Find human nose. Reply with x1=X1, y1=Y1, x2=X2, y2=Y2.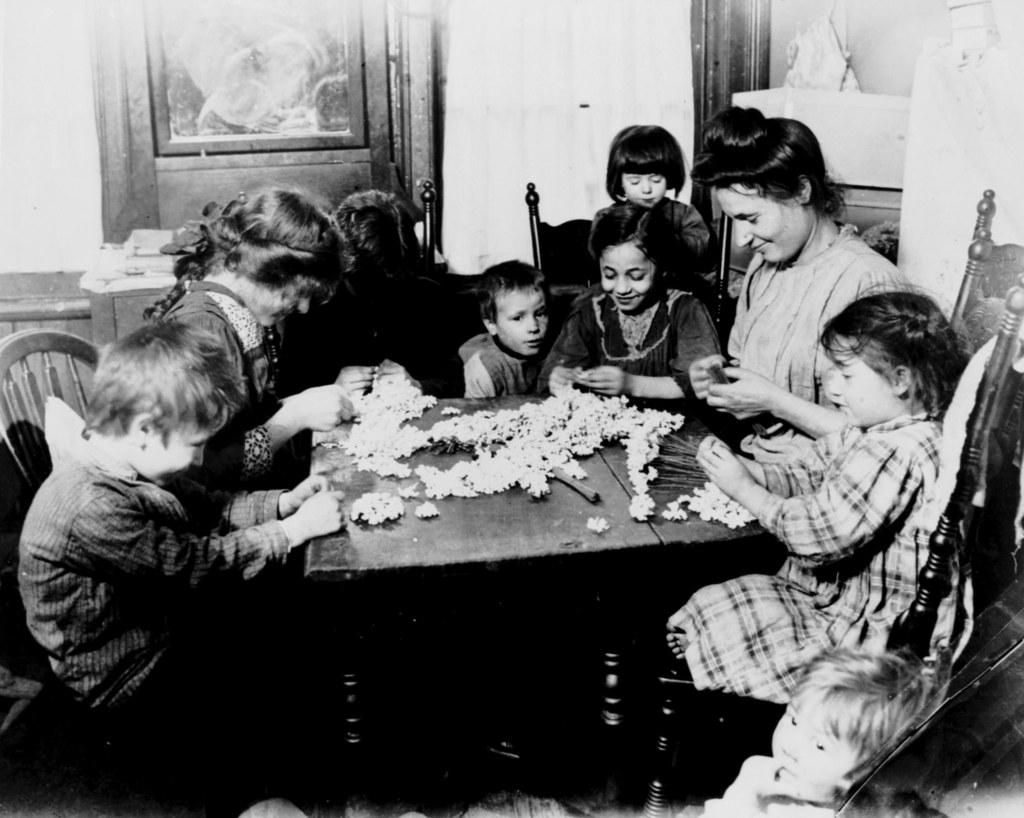
x1=189, y1=446, x2=205, y2=473.
